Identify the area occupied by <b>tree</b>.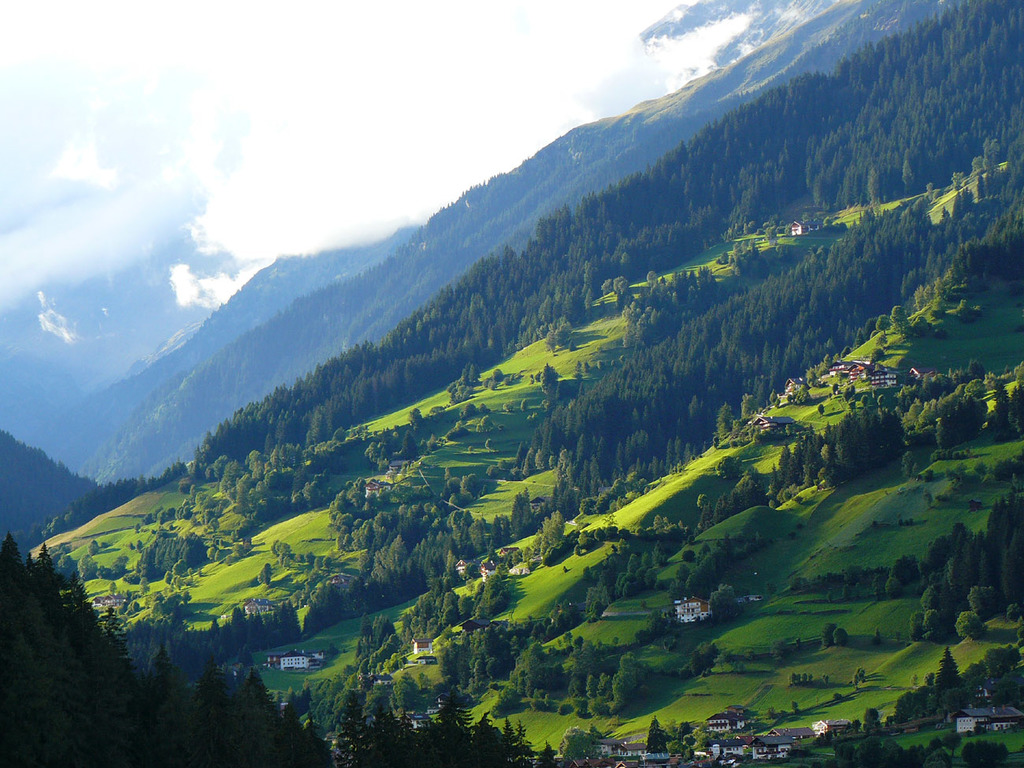
Area: 427 703 475 767.
